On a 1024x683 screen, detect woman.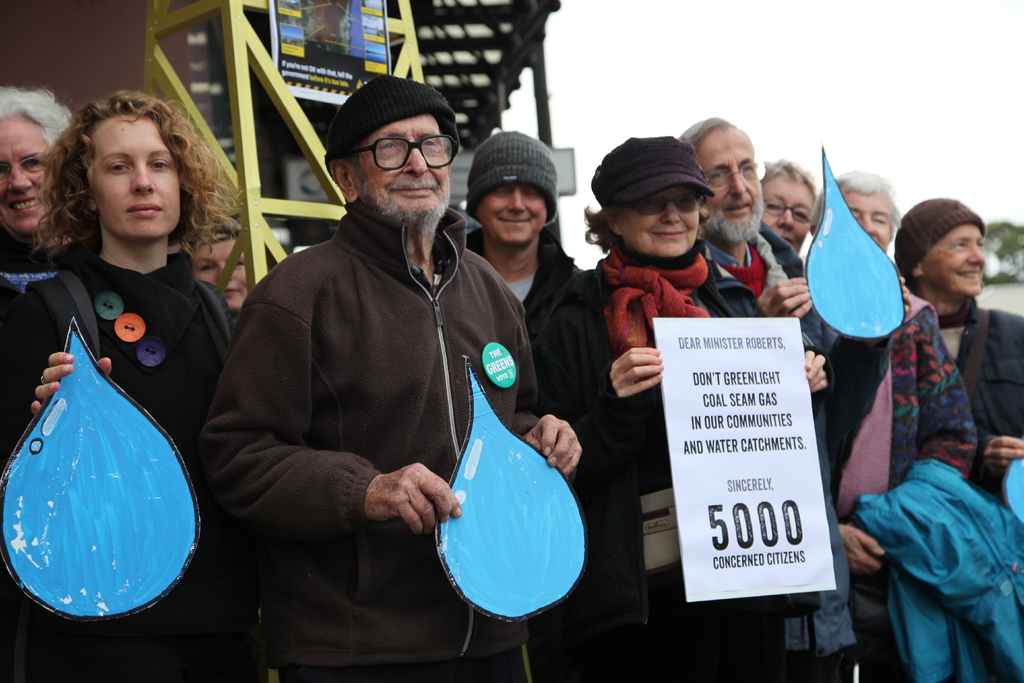
x1=180, y1=220, x2=280, y2=313.
